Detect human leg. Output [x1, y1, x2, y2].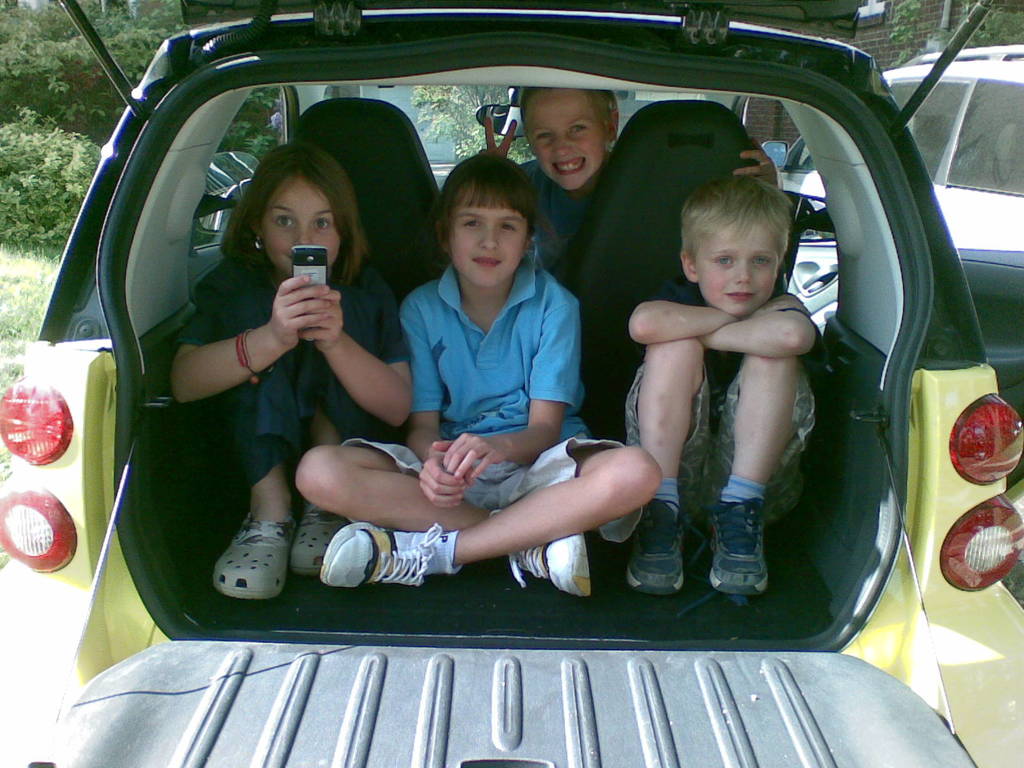
[716, 342, 798, 592].
